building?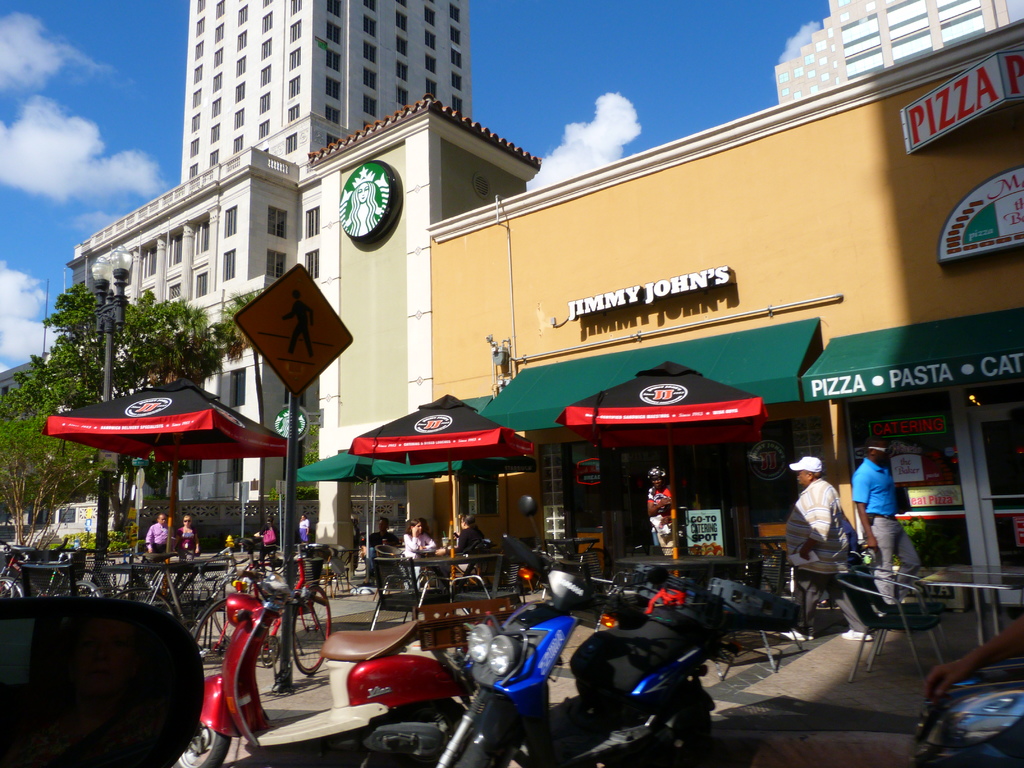
bbox(62, 0, 472, 500)
